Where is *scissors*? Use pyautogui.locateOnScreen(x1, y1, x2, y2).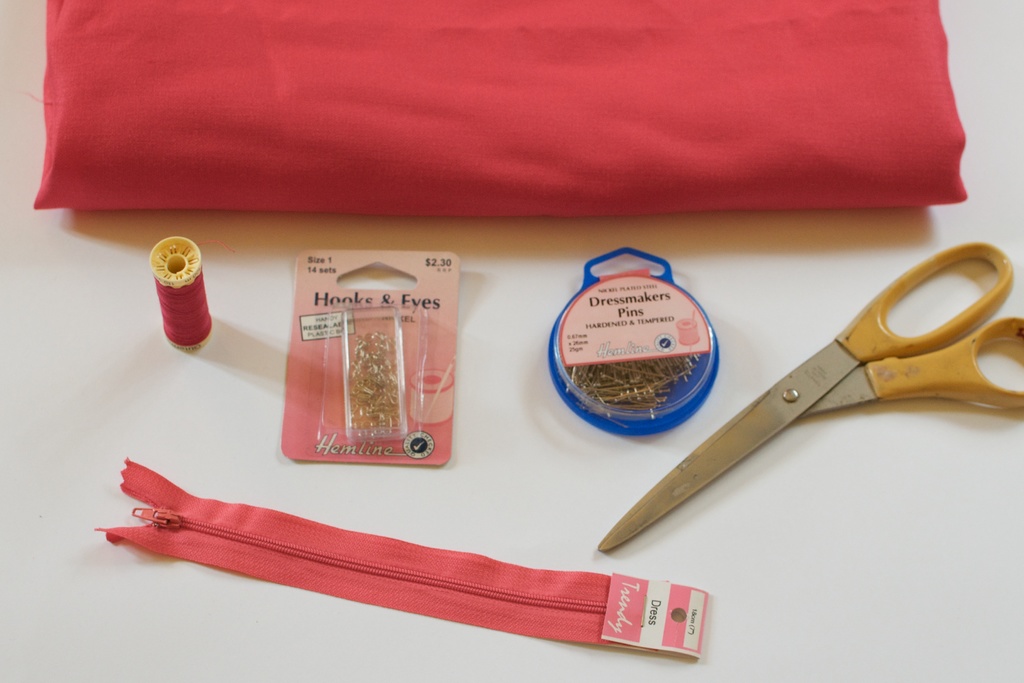
pyautogui.locateOnScreen(602, 237, 1023, 550).
